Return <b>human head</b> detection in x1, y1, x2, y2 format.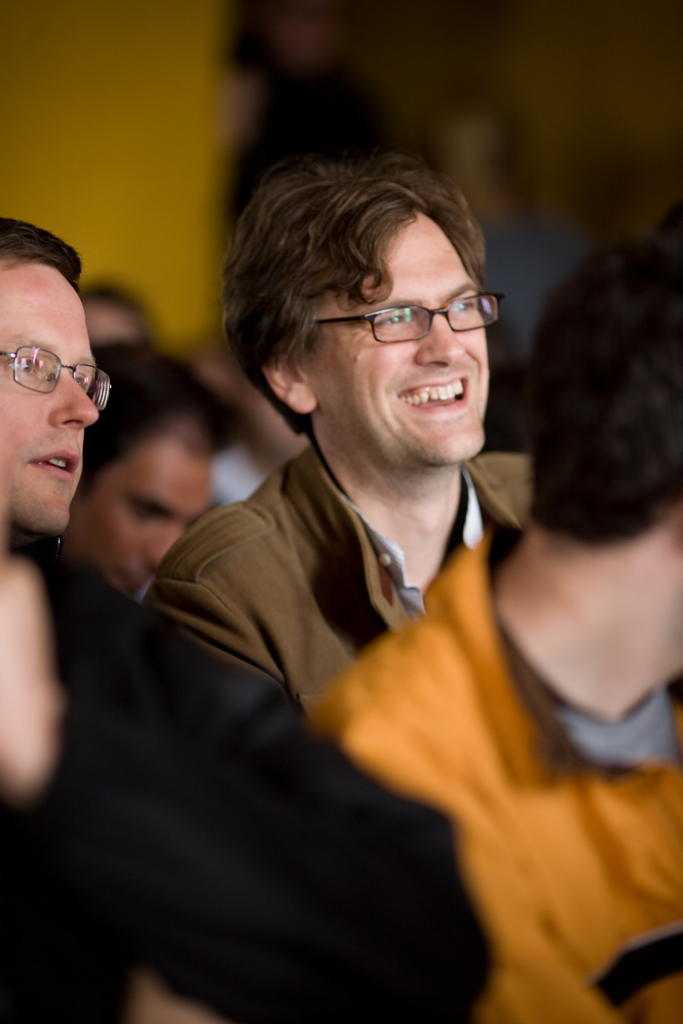
0, 218, 104, 533.
